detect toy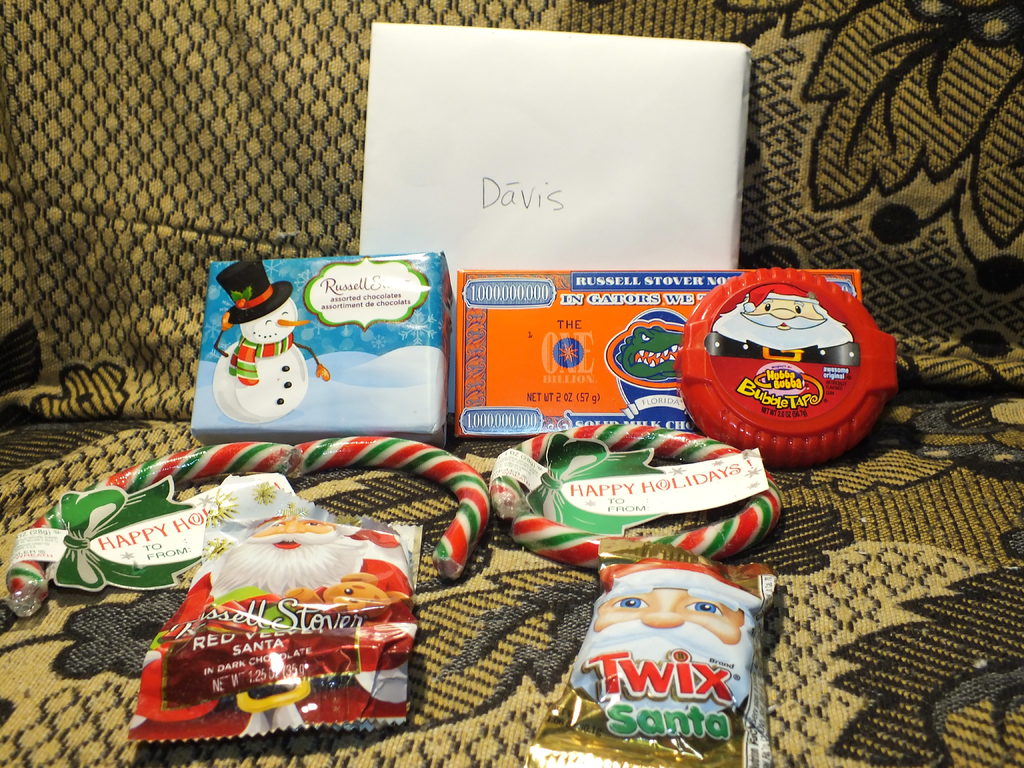
x1=205, y1=515, x2=417, y2=736
